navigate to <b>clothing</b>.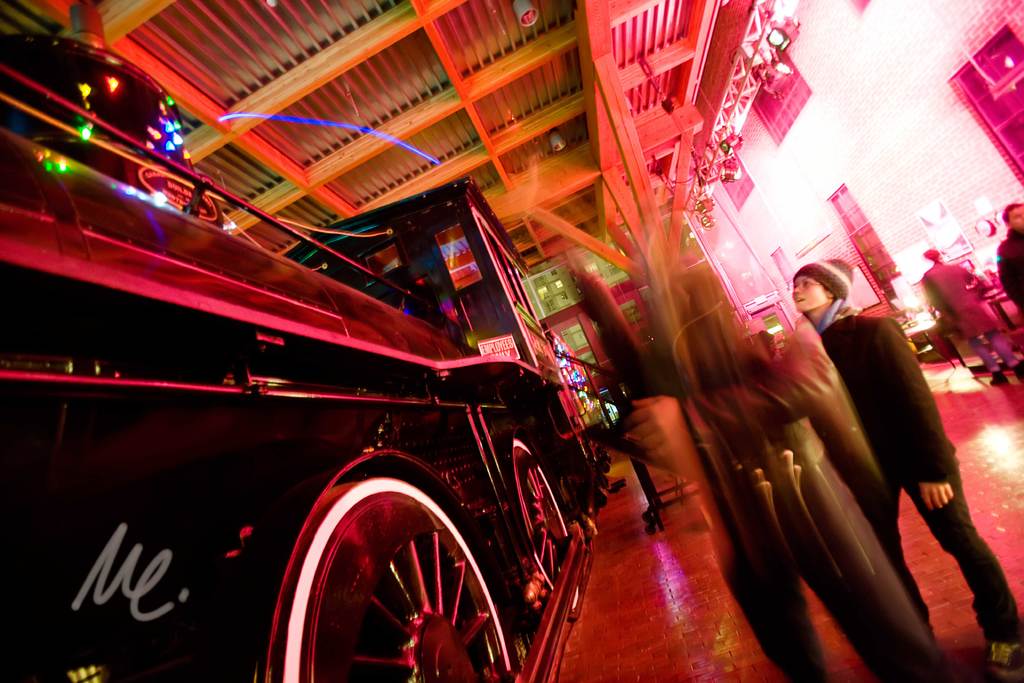
Navigation target: bbox=[751, 244, 966, 670].
